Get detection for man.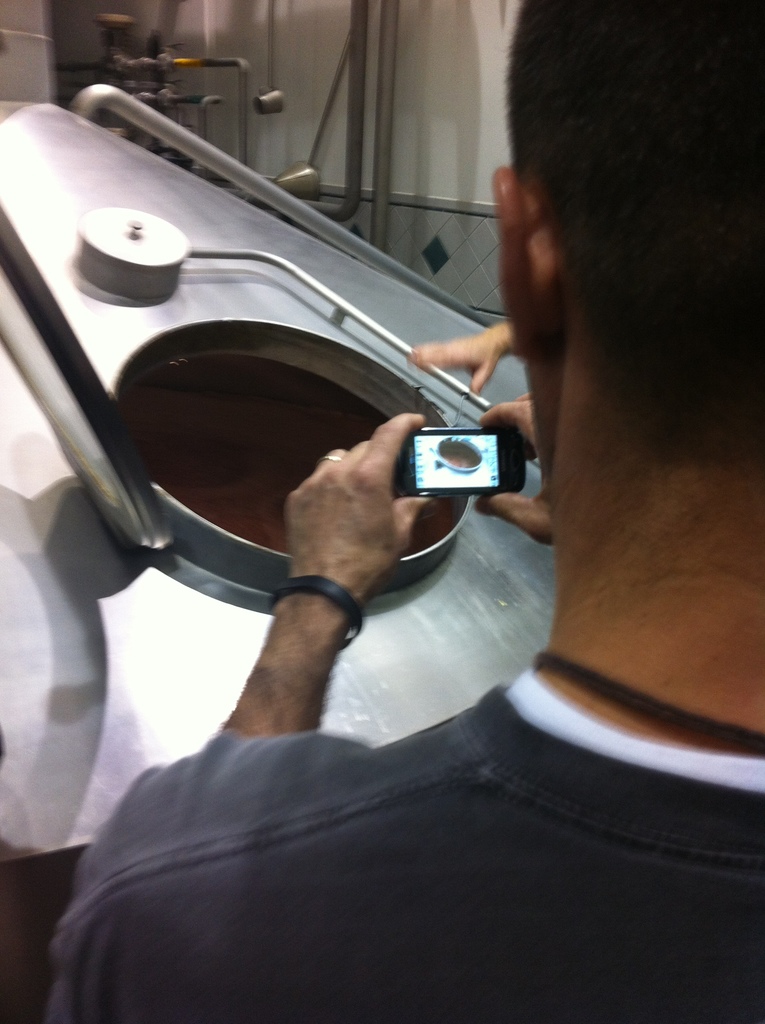
Detection: 50, 4, 764, 1018.
